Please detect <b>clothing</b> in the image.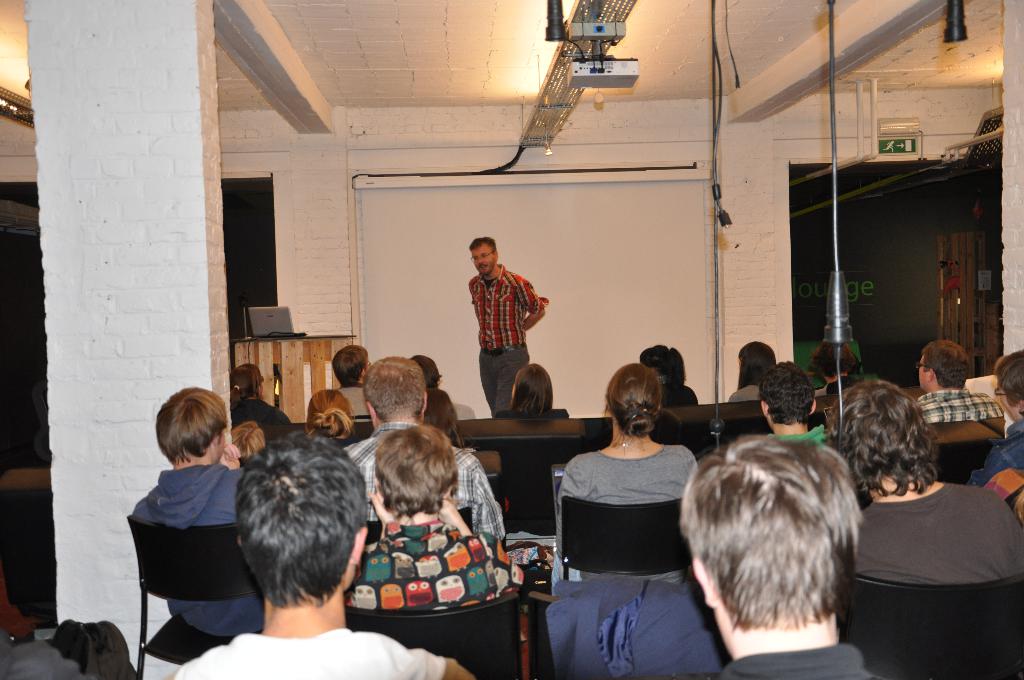
bbox(122, 441, 256, 647).
